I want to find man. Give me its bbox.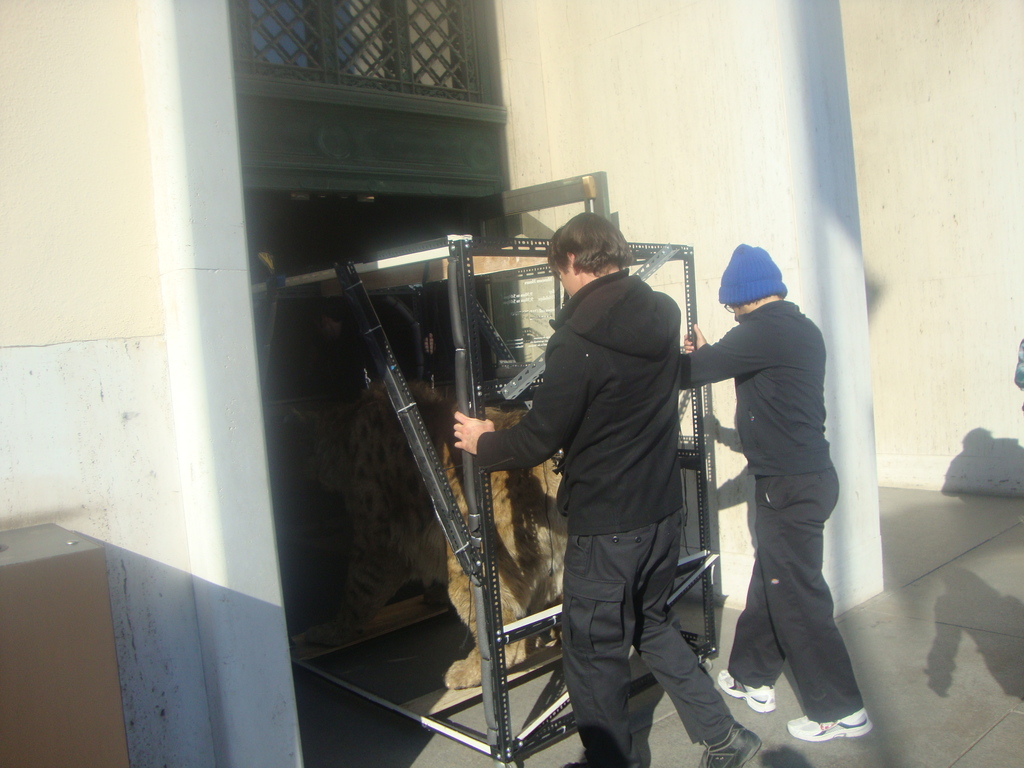
x1=684, y1=242, x2=871, y2=746.
